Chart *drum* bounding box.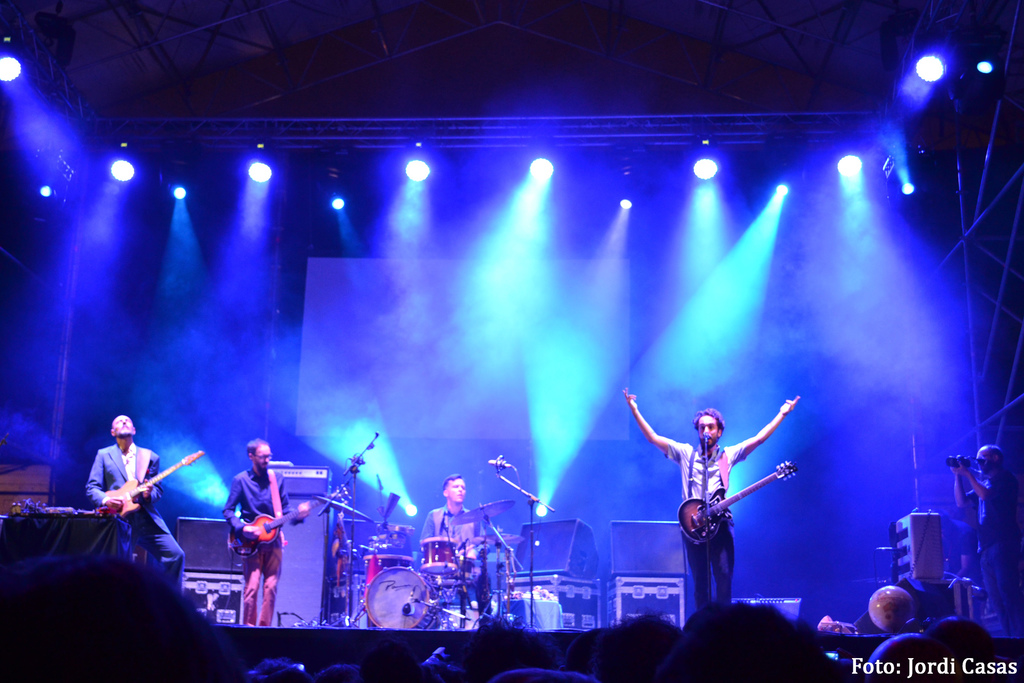
Charted: 422:536:460:575.
